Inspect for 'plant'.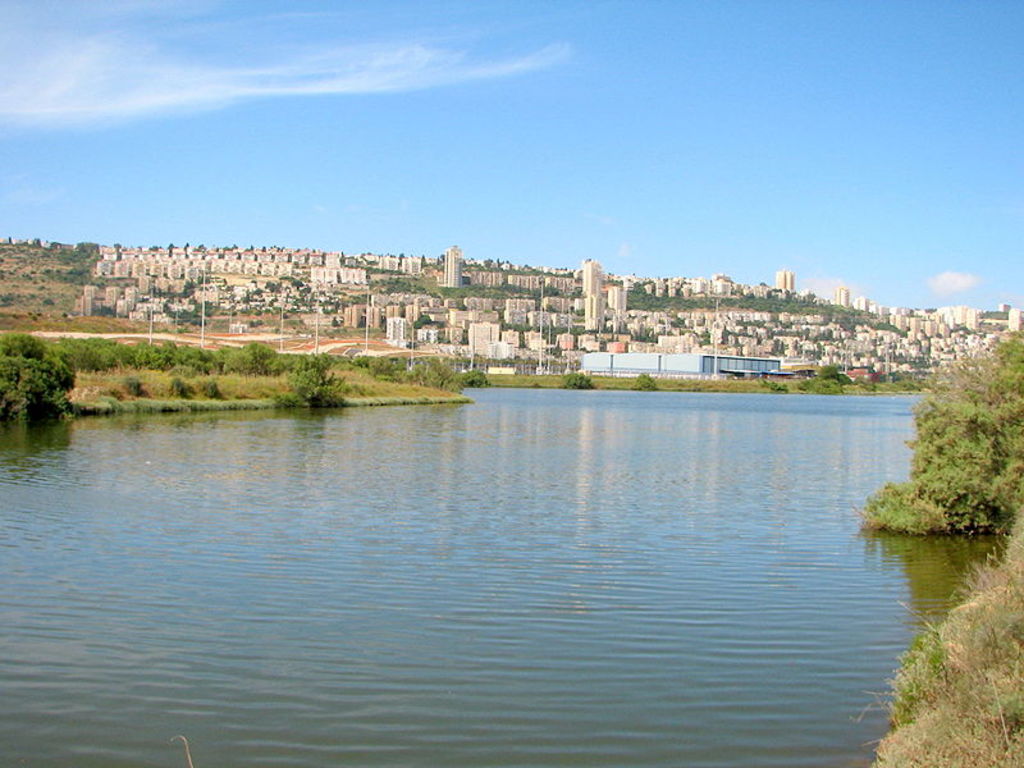
Inspection: x1=797 y1=371 x2=835 y2=398.
